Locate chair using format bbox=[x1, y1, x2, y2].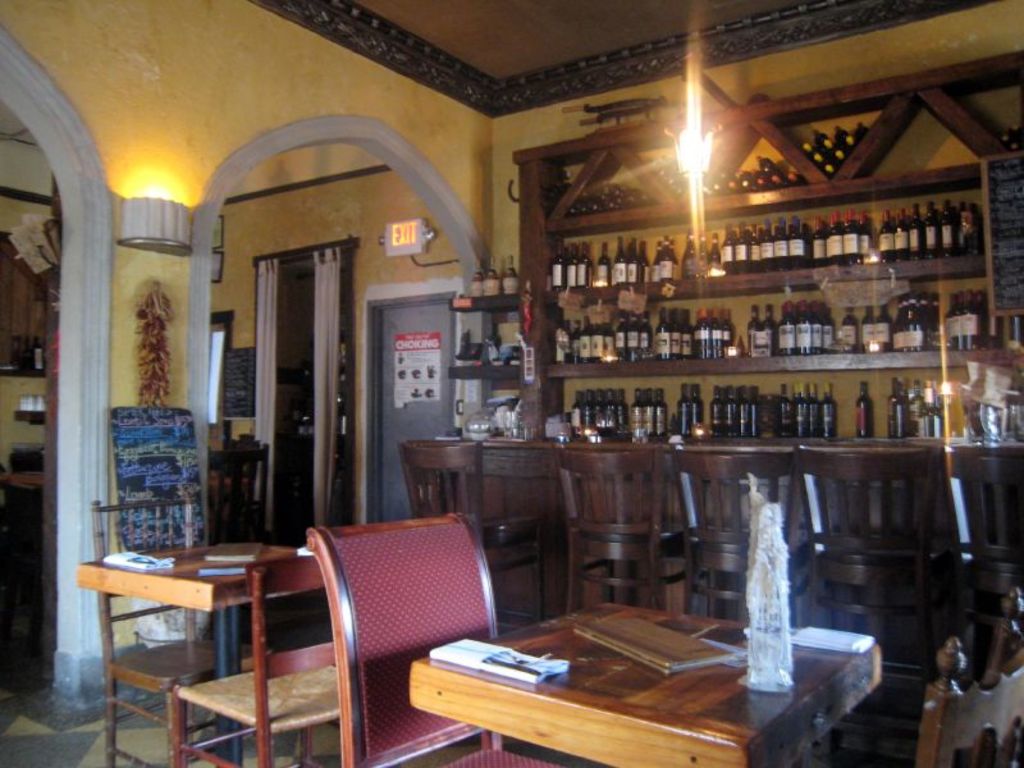
bbox=[399, 431, 568, 640].
